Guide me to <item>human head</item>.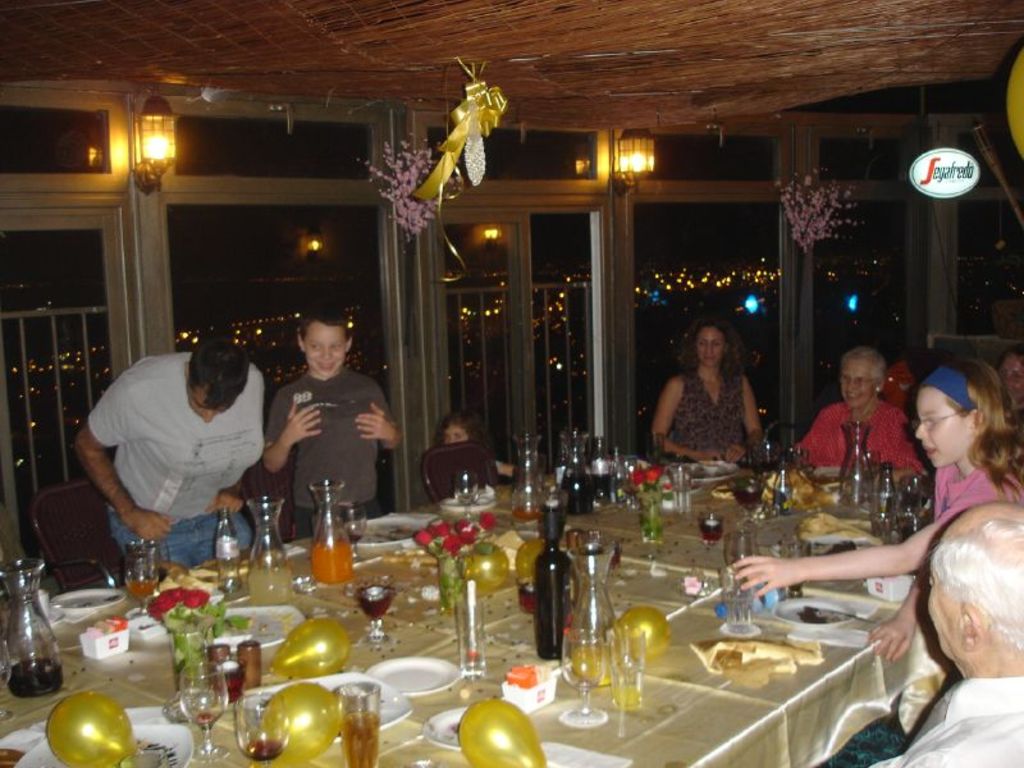
Guidance: (297,306,352,378).
